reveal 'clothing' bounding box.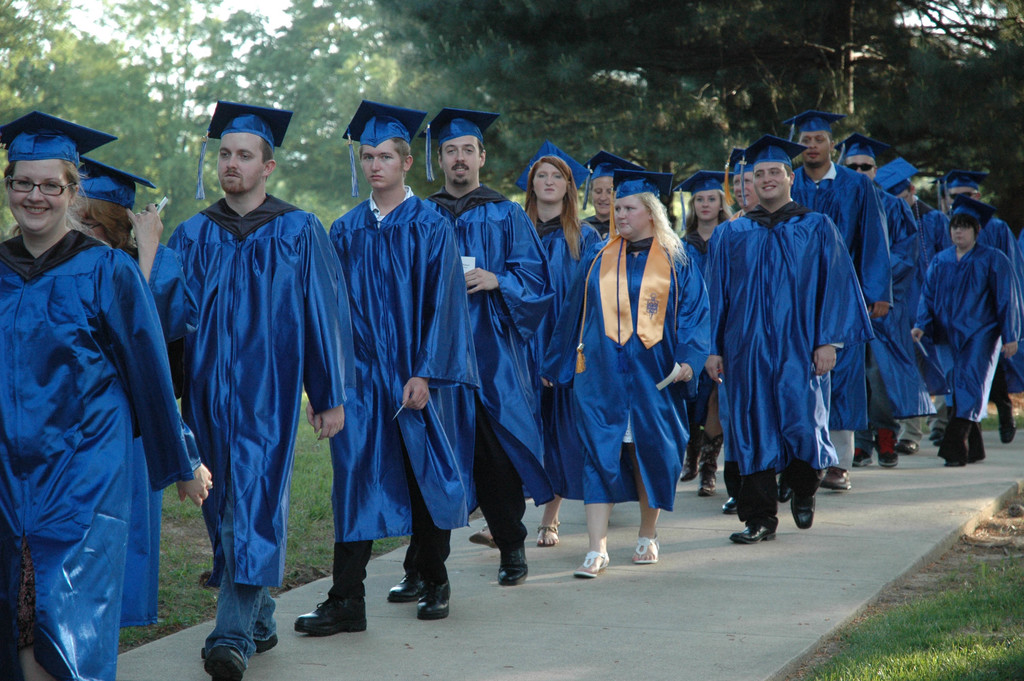
Revealed: detection(132, 193, 361, 587).
